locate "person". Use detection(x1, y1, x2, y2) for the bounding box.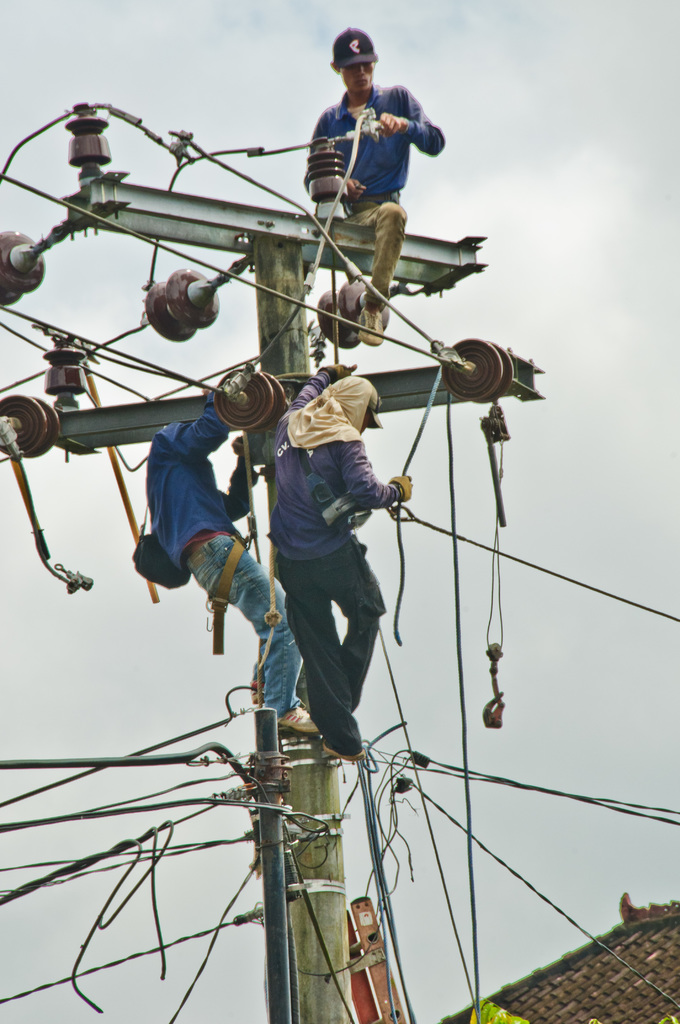
detection(251, 367, 416, 764).
